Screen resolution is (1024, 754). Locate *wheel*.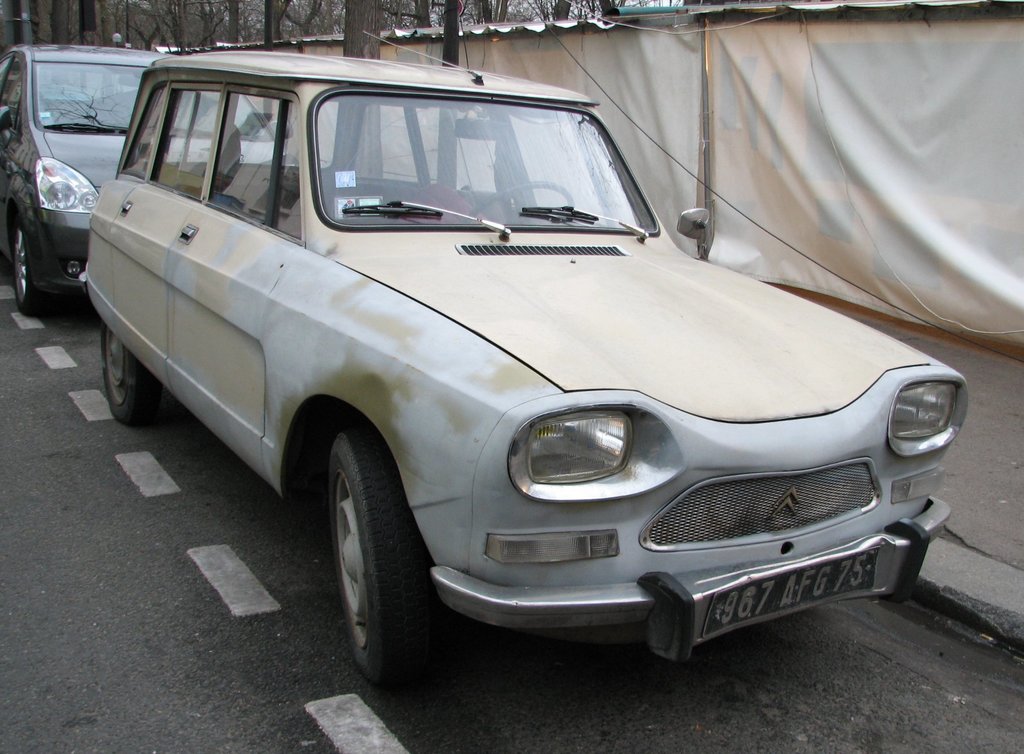
<box>332,425,447,694</box>.
